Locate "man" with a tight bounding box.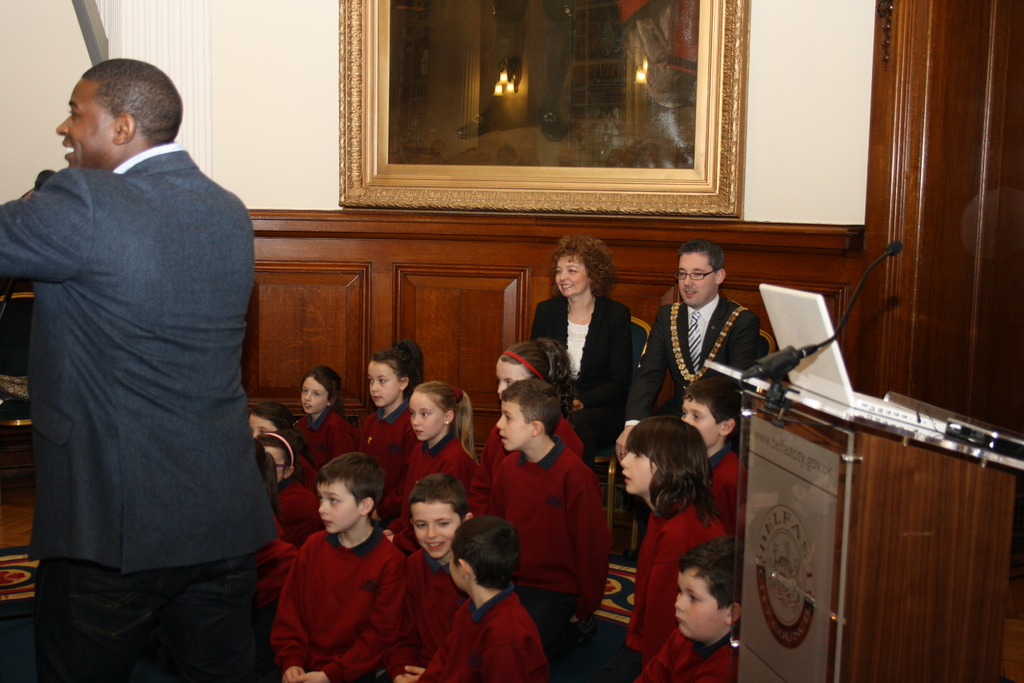
Rect(615, 235, 755, 541).
